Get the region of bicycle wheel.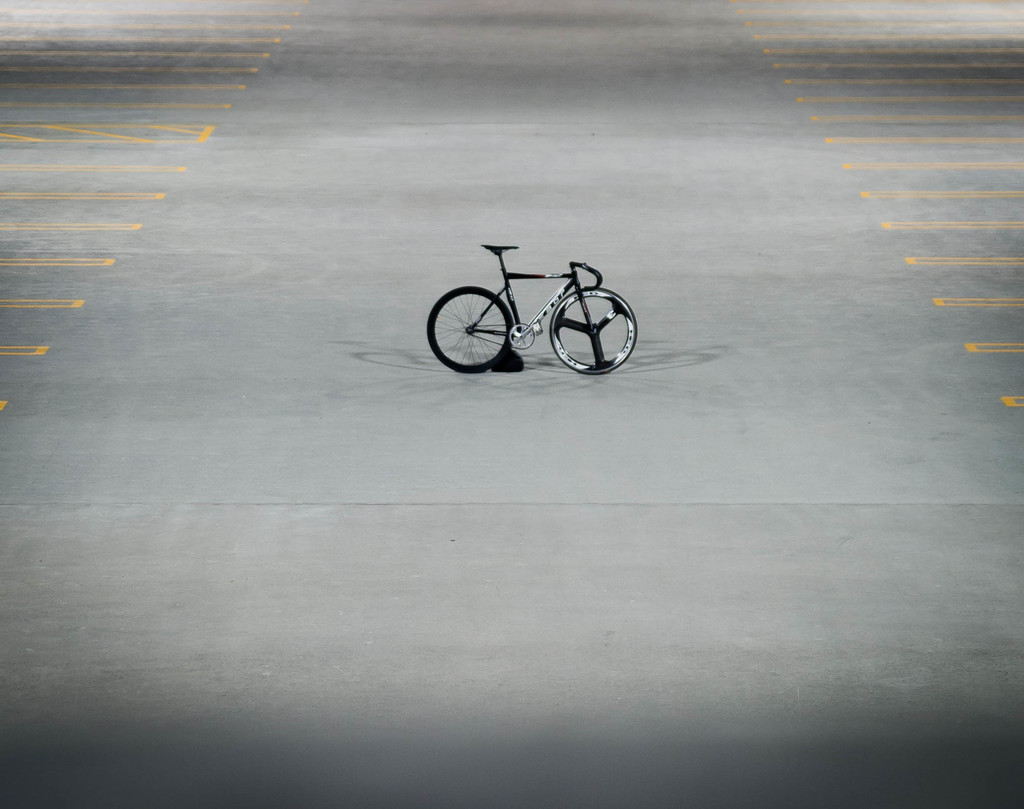
[x1=558, y1=286, x2=630, y2=369].
